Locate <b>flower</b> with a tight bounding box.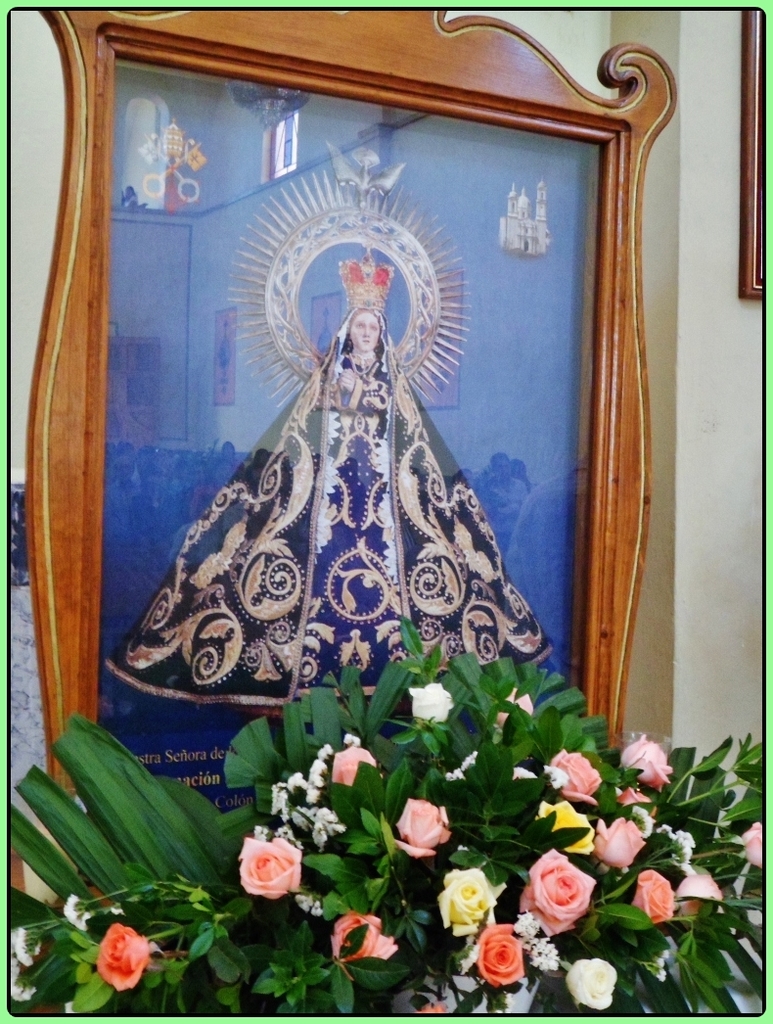
633, 866, 677, 921.
